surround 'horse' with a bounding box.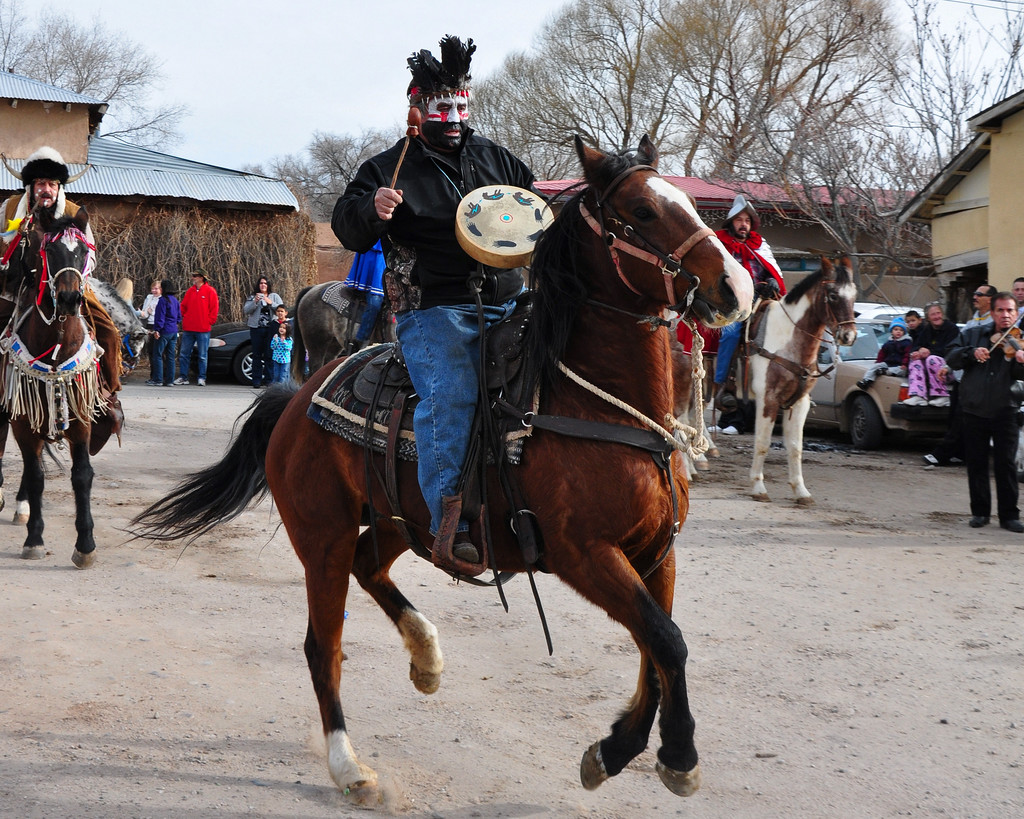
crop(671, 249, 860, 510).
